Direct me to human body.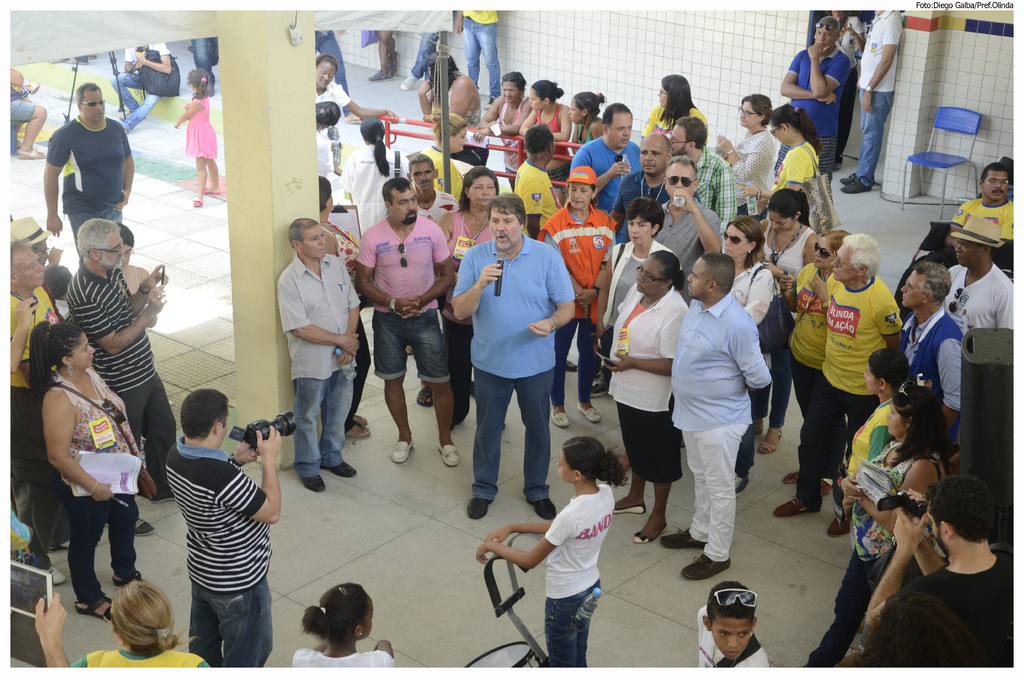
Direction: [left=79, top=259, right=180, bottom=502].
